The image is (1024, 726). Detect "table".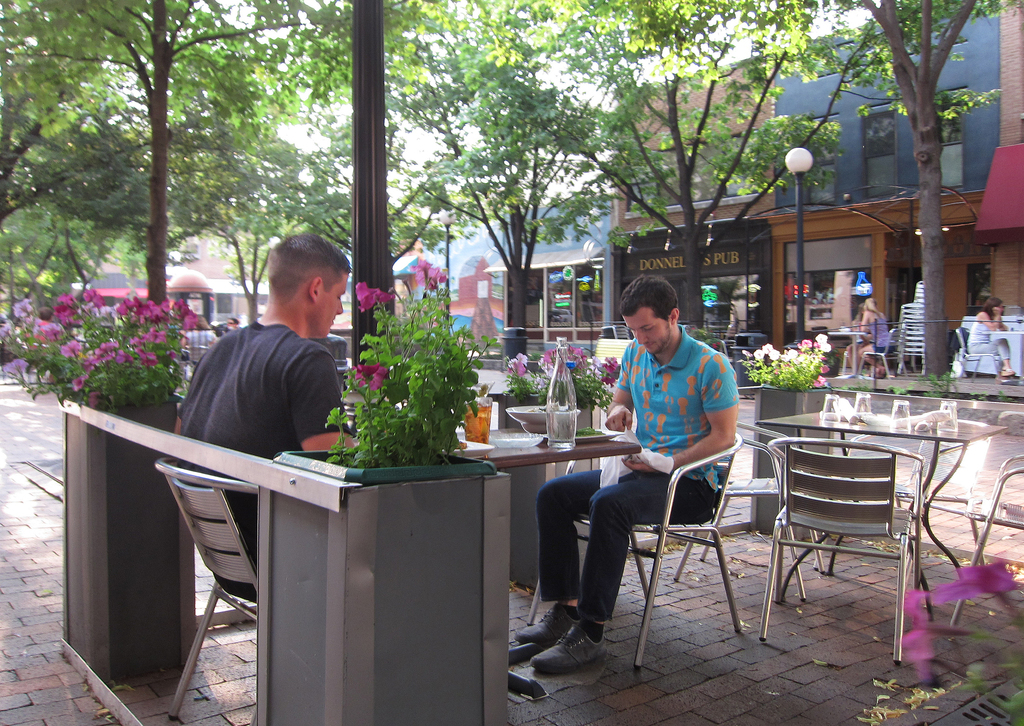
Detection: (left=820, top=326, right=867, bottom=383).
